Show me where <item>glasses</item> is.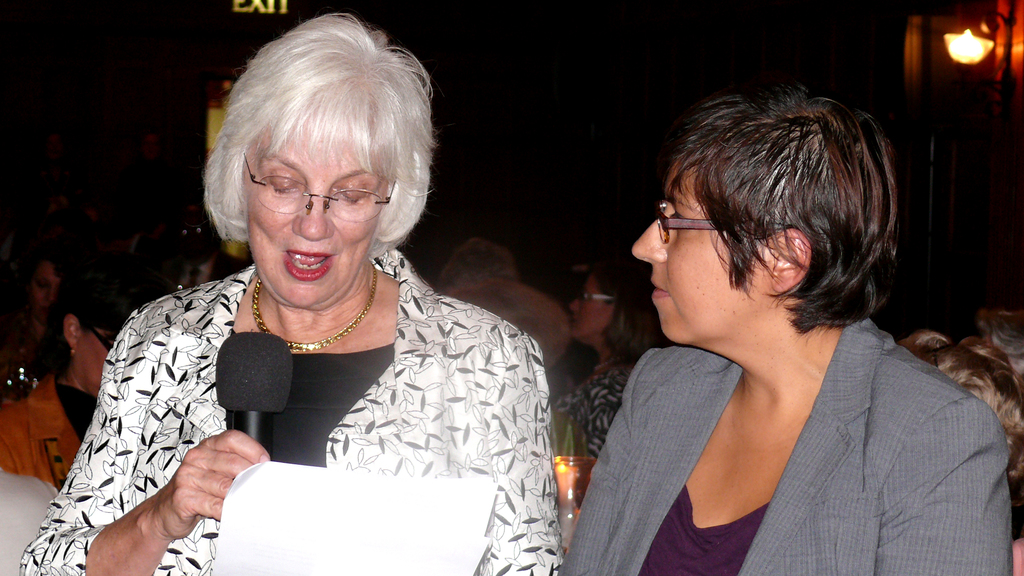
<item>glasses</item> is at x1=88 y1=328 x2=116 y2=352.
